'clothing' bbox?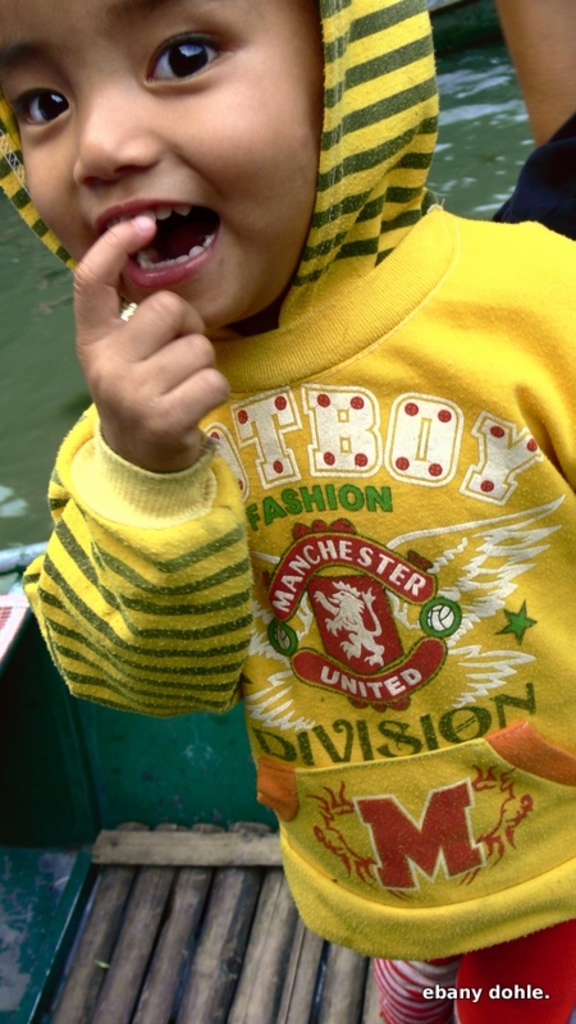
x1=19, y1=0, x2=575, y2=1023
